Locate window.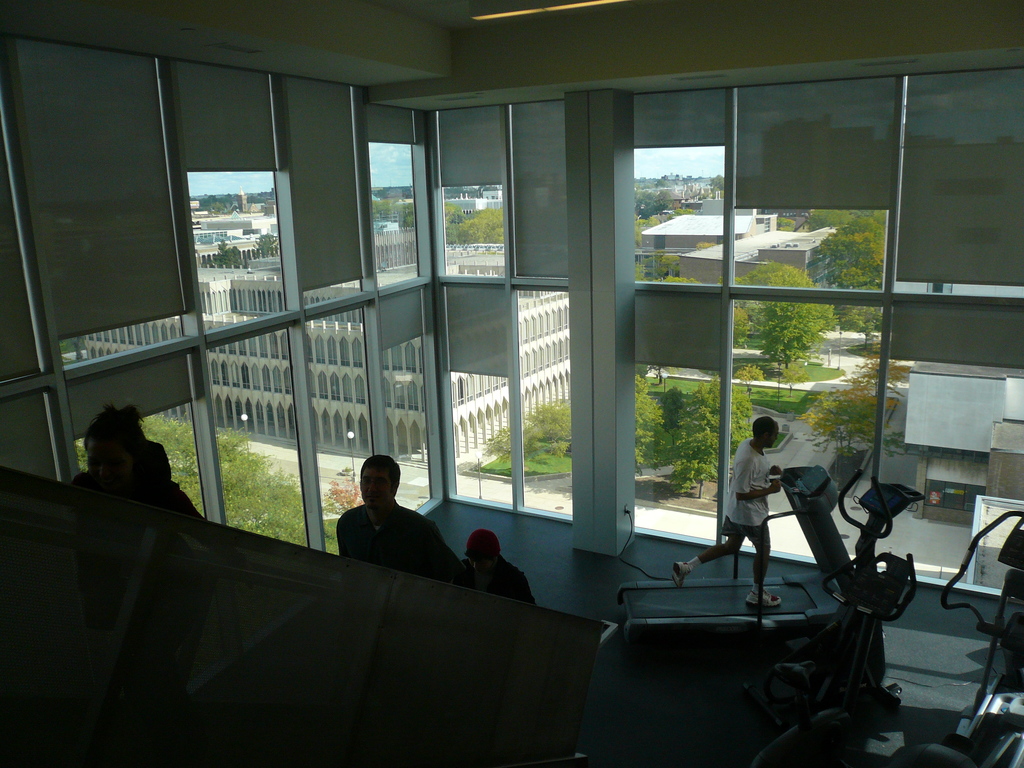
Bounding box: x1=433, y1=102, x2=514, y2=288.
